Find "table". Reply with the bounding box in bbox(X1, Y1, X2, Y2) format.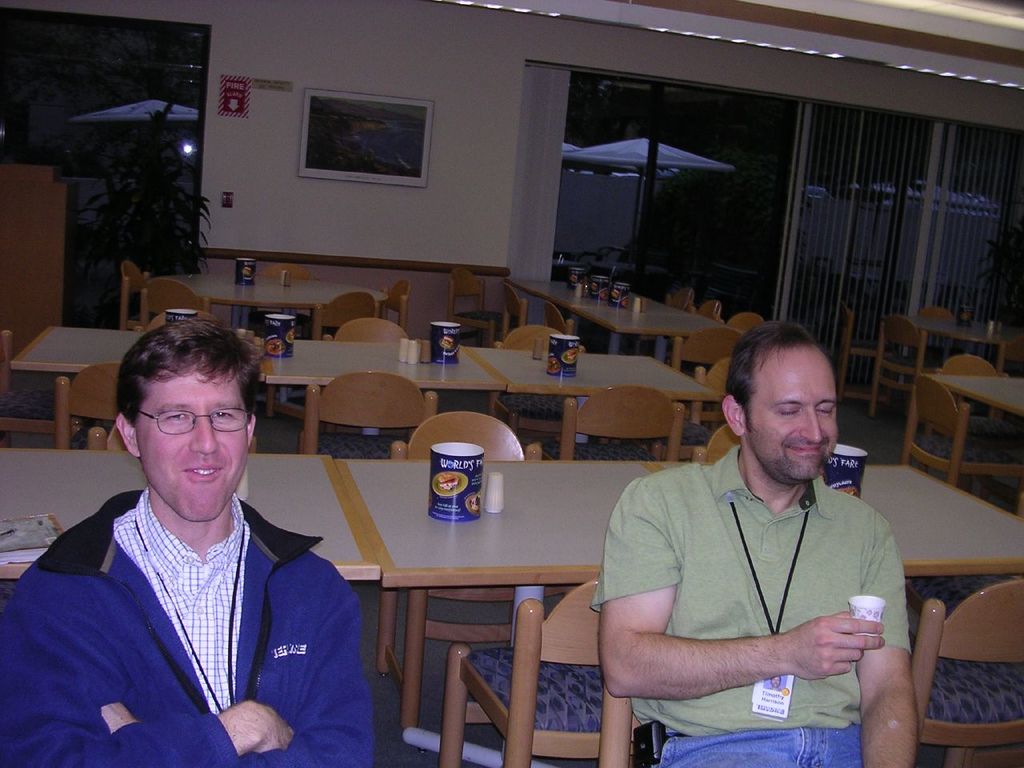
bbox(250, 332, 506, 418).
